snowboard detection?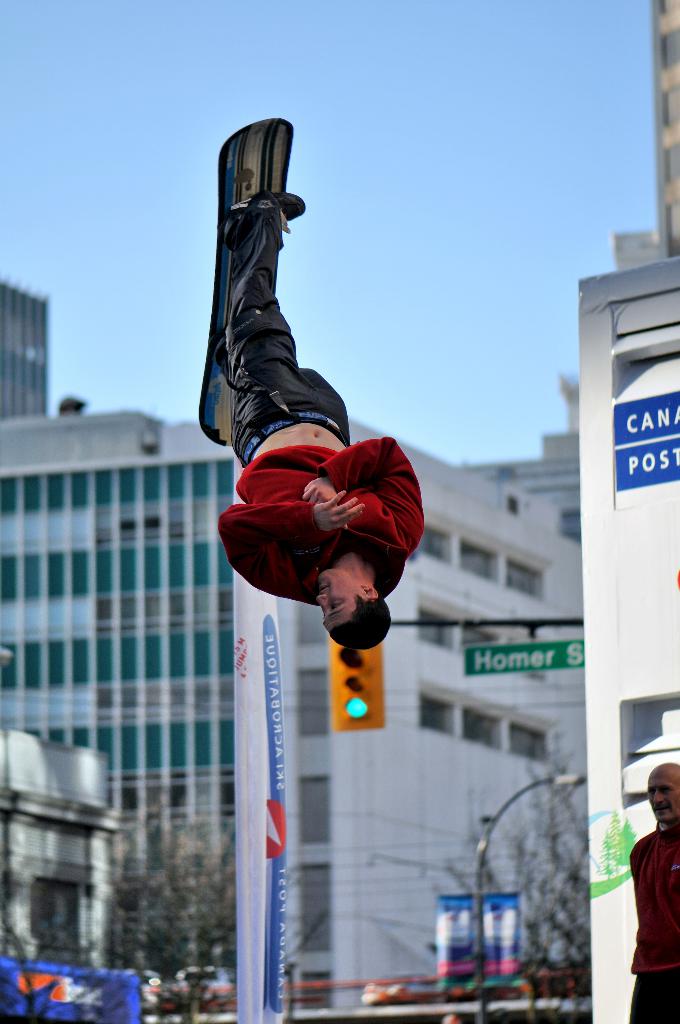
{"x1": 198, "y1": 116, "x2": 294, "y2": 449}
